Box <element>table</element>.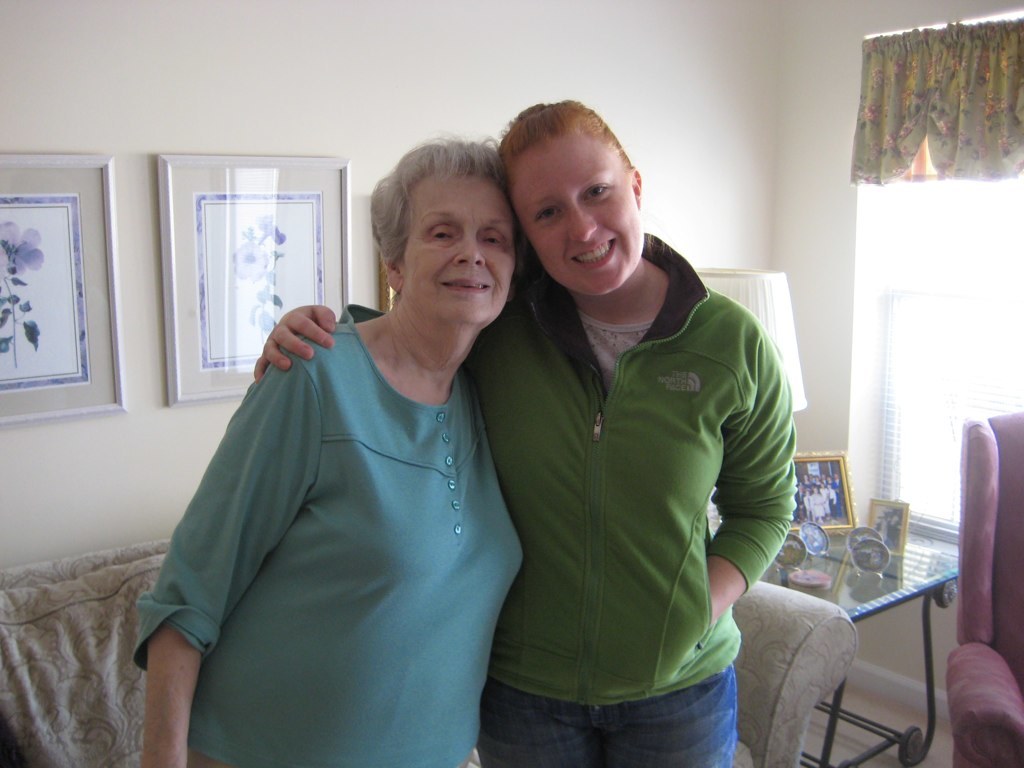
select_region(748, 521, 958, 767).
